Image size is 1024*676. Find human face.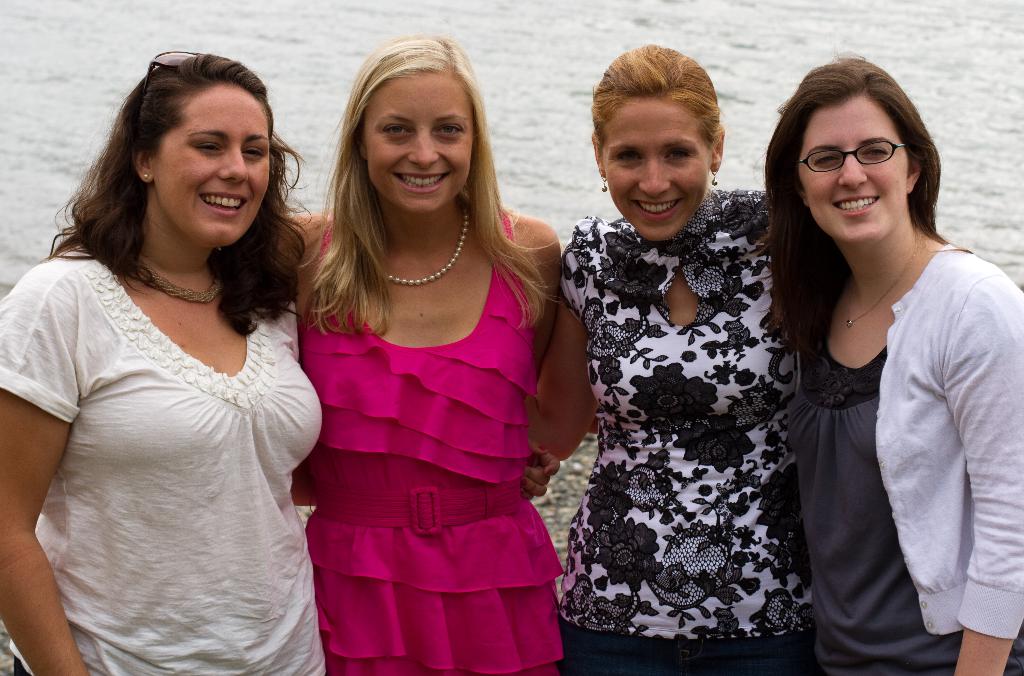
(x1=372, y1=73, x2=479, y2=216).
